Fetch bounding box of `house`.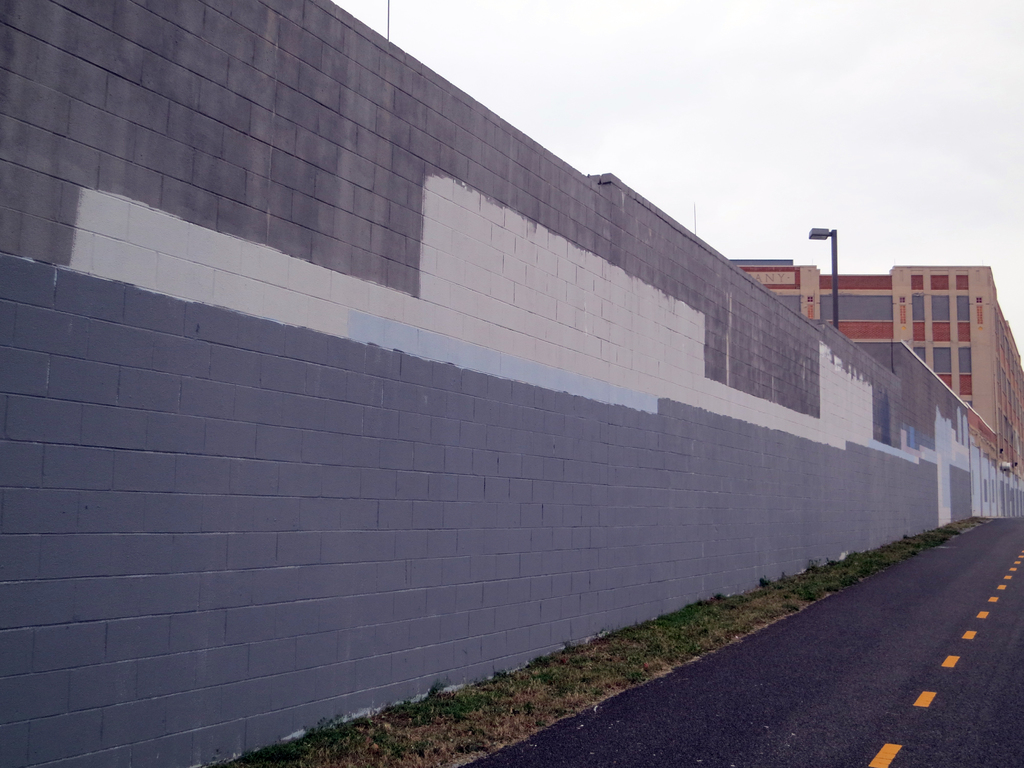
Bbox: bbox(728, 265, 1023, 522).
